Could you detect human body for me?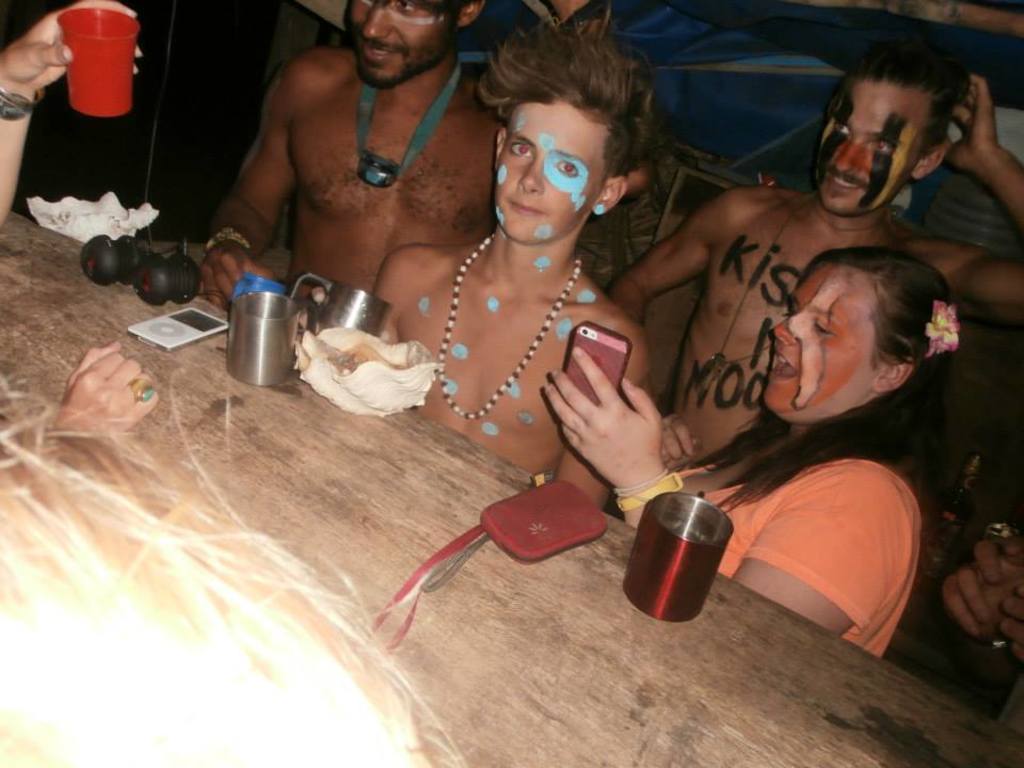
Detection result: 557, 243, 938, 666.
